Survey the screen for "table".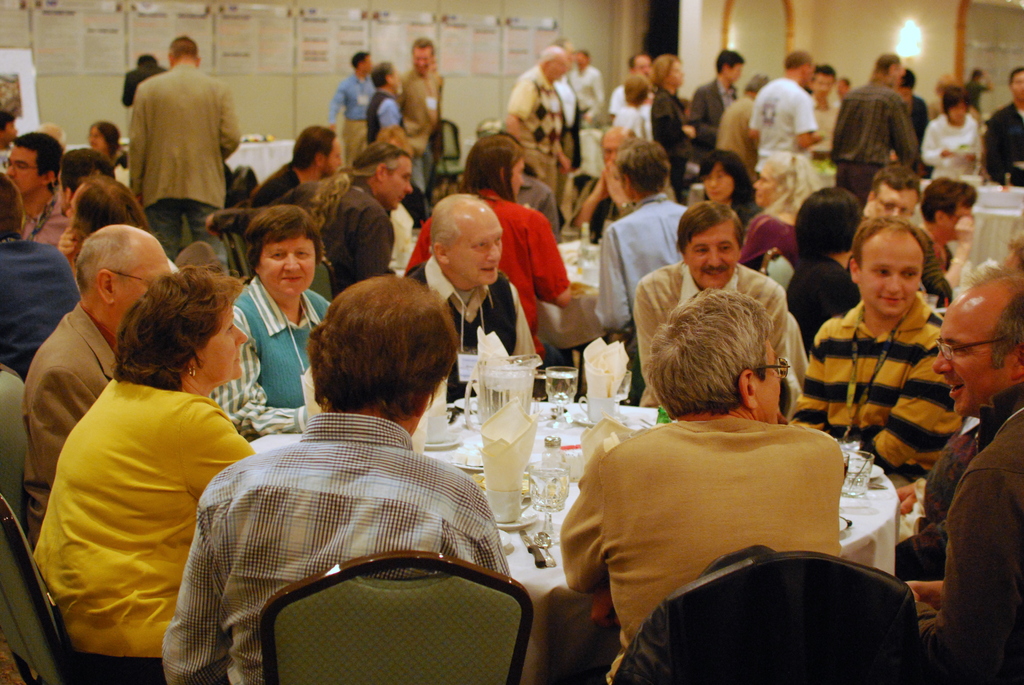
Survey found: 244 394 900 684.
